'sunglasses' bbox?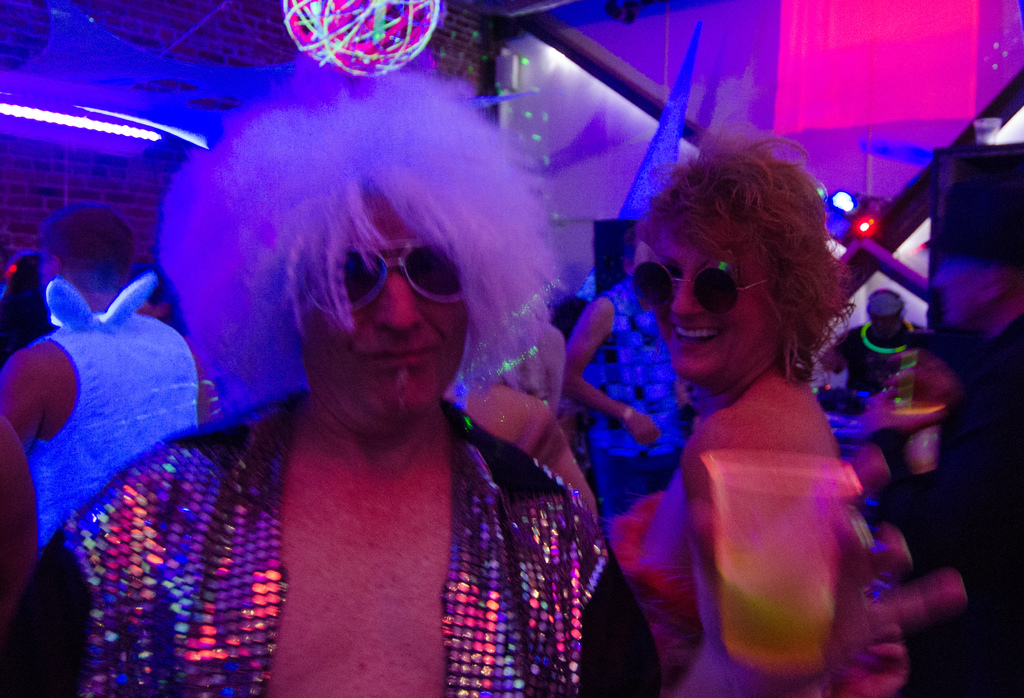
299, 238, 467, 313
